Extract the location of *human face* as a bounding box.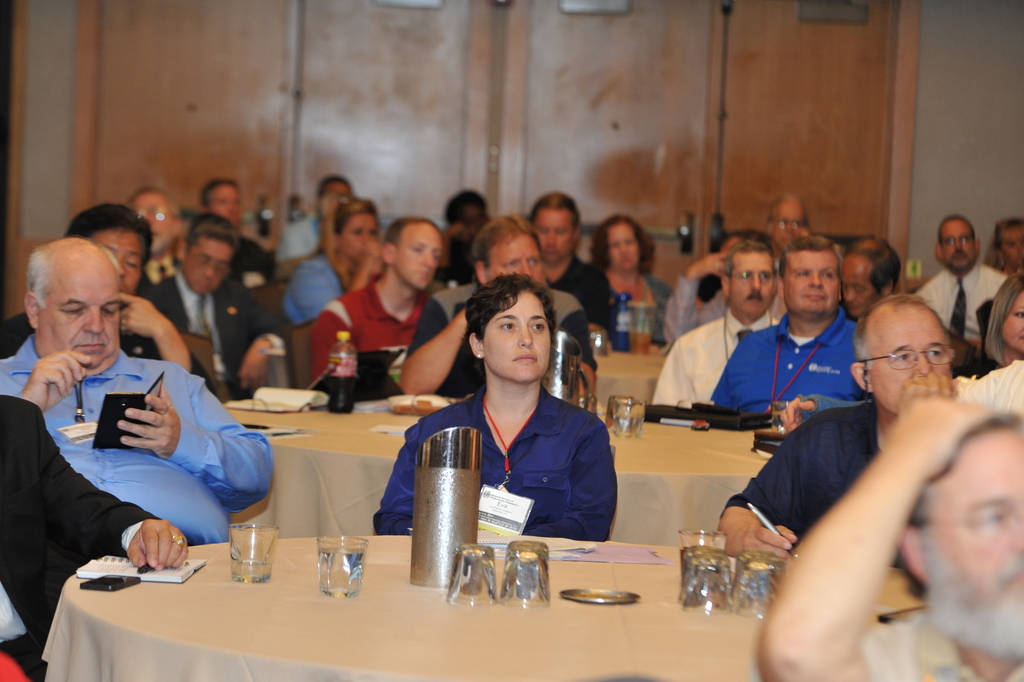
488:236:543:283.
